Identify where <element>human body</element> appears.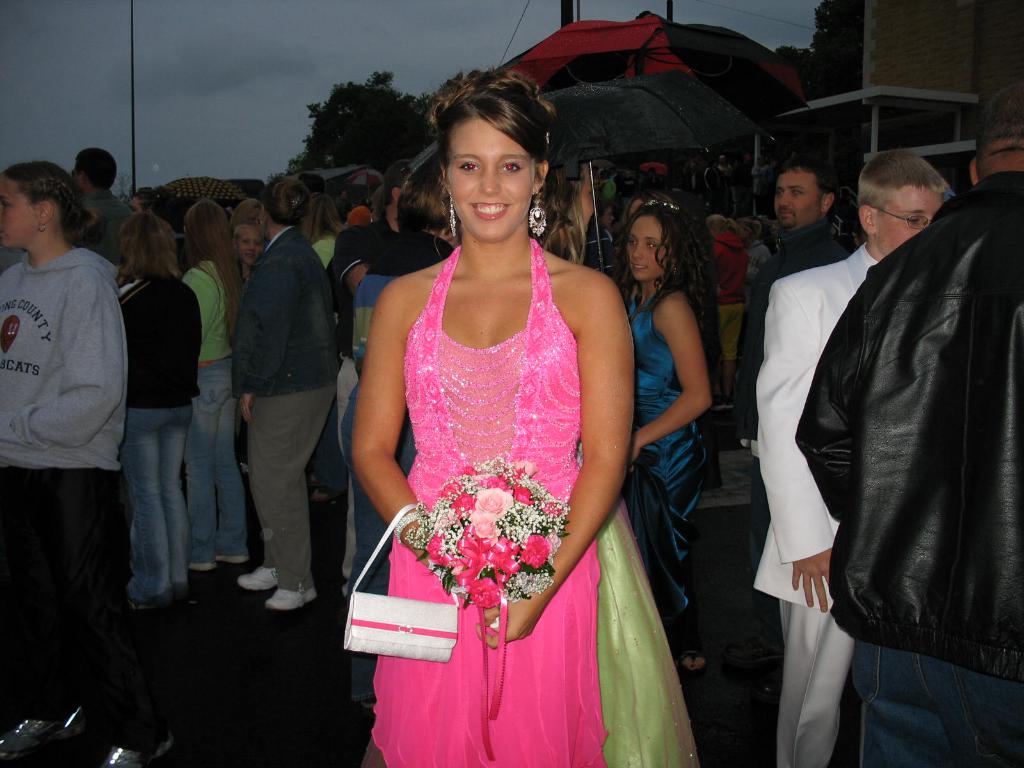
Appears at <region>317, 176, 434, 590</region>.
